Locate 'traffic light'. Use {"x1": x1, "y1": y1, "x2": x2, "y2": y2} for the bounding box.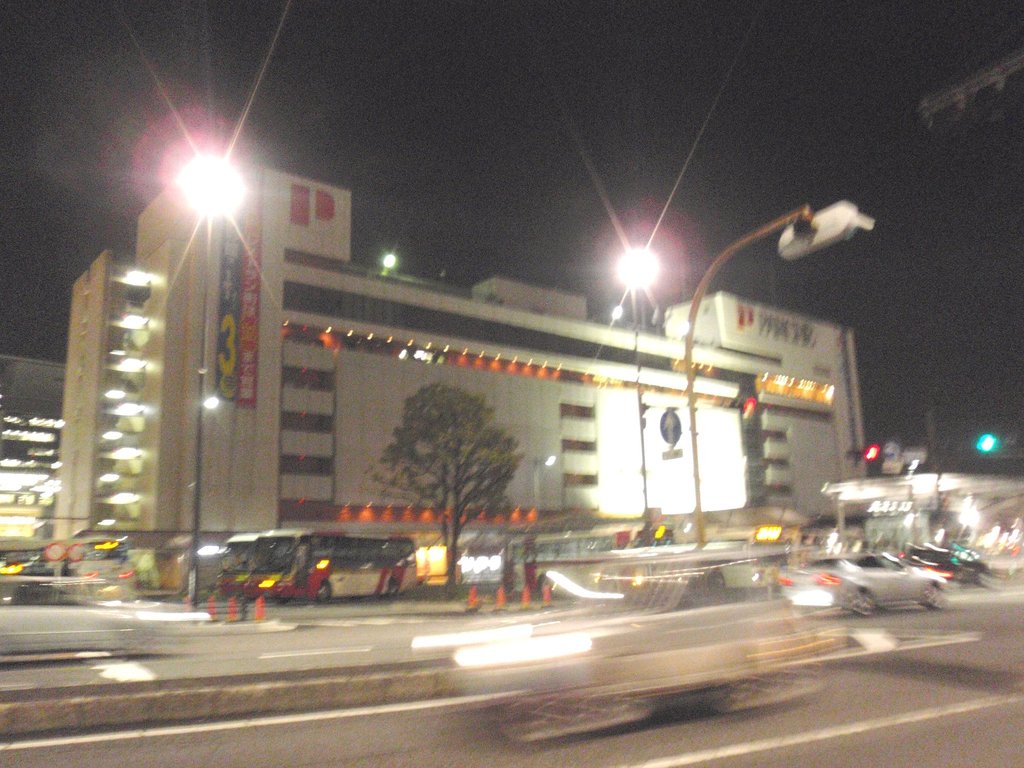
{"x1": 777, "y1": 200, "x2": 876, "y2": 266}.
